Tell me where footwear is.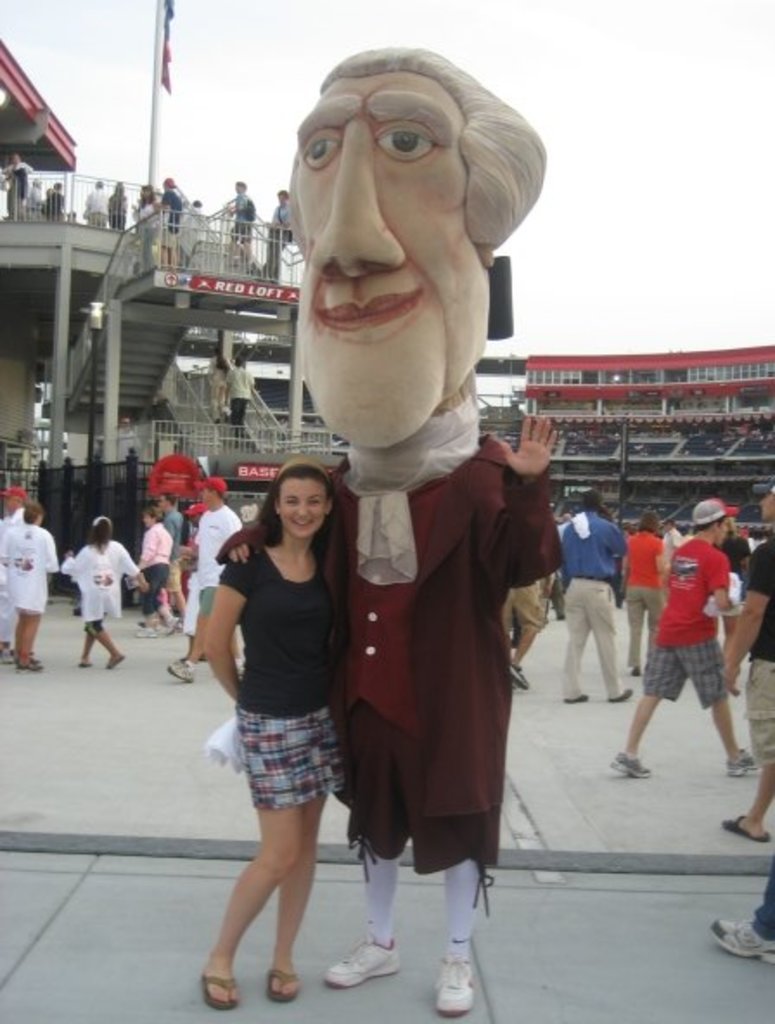
footwear is at [569,687,588,697].
